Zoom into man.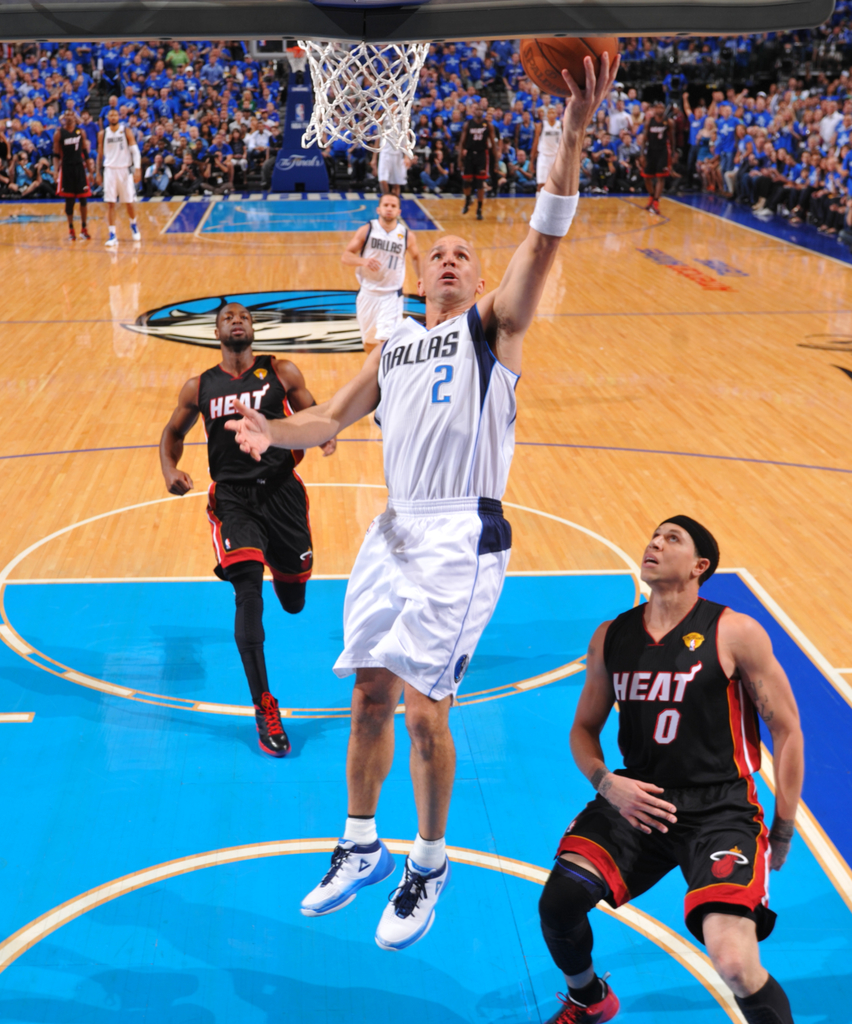
Zoom target: pyautogui.locateOnScreen(158, 298, 338, 756).
